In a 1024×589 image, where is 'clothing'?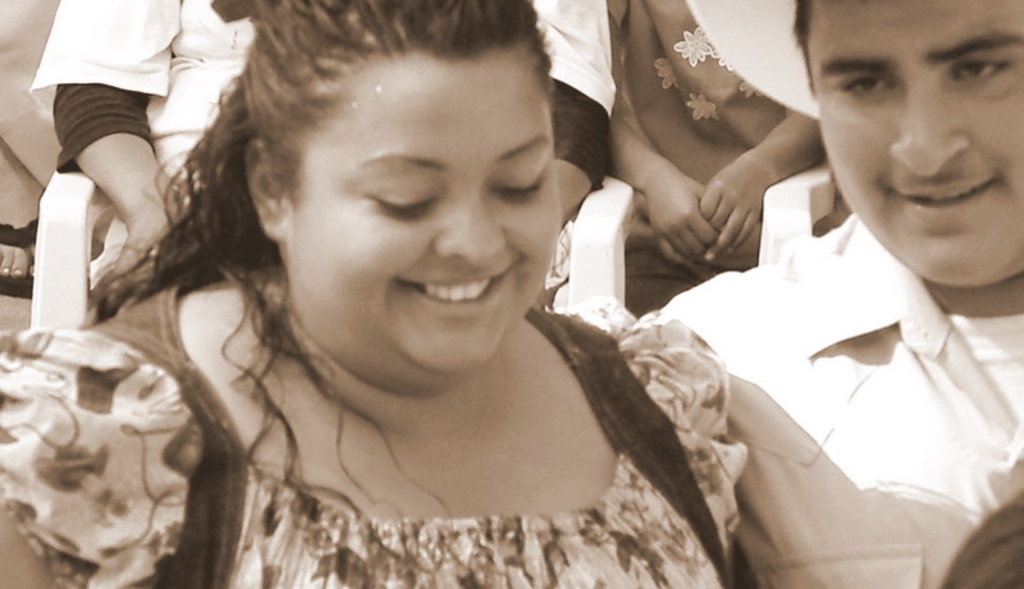
[left=0, top=282, right=746, bottom=588].
